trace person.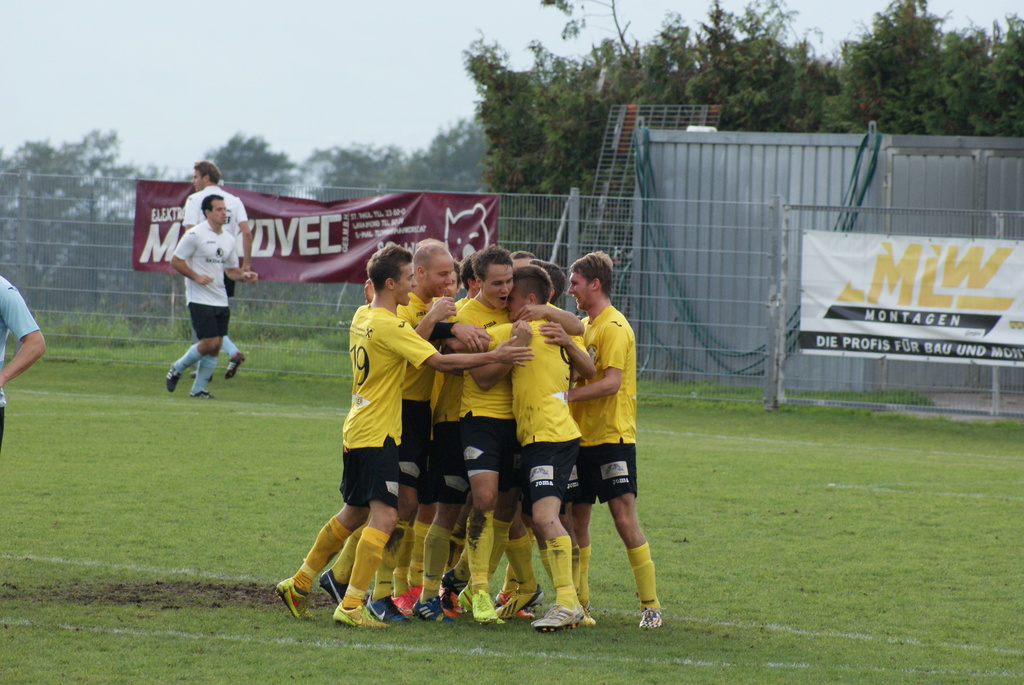
Traced to x1=470, y1=267, x2=601, y2=623.
